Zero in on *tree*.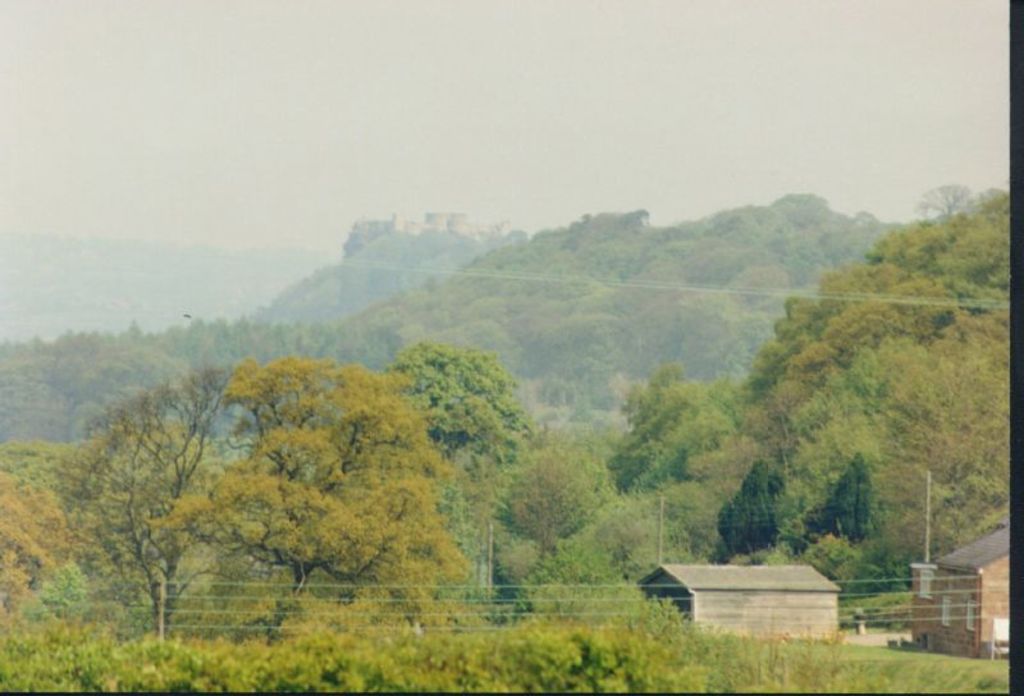
Zeroed in: bbox=(607, 349, 741, 521).
